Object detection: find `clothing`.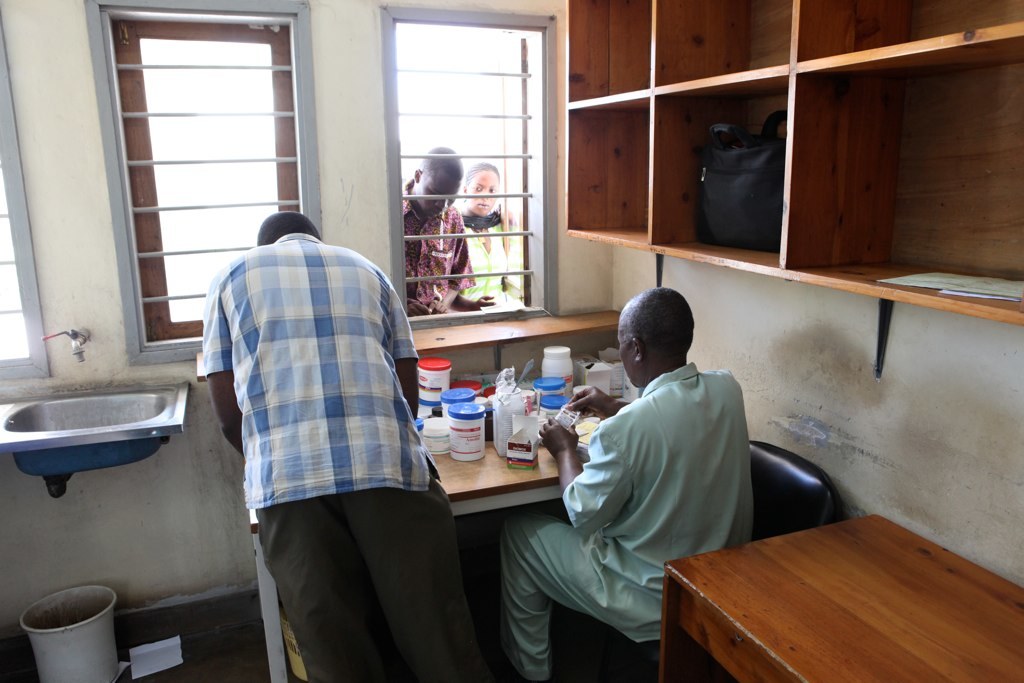
(left=390, top=175, right=482, bottom=322).
